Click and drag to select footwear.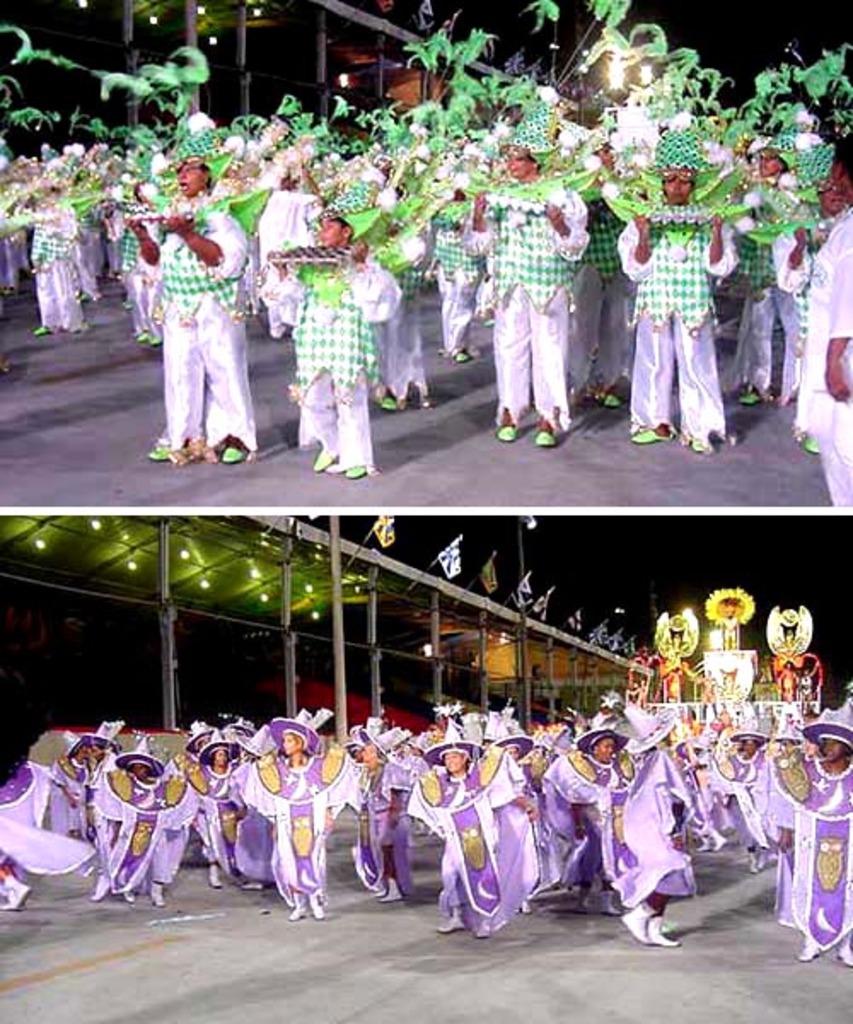
Selection: 742/386/763/408.
